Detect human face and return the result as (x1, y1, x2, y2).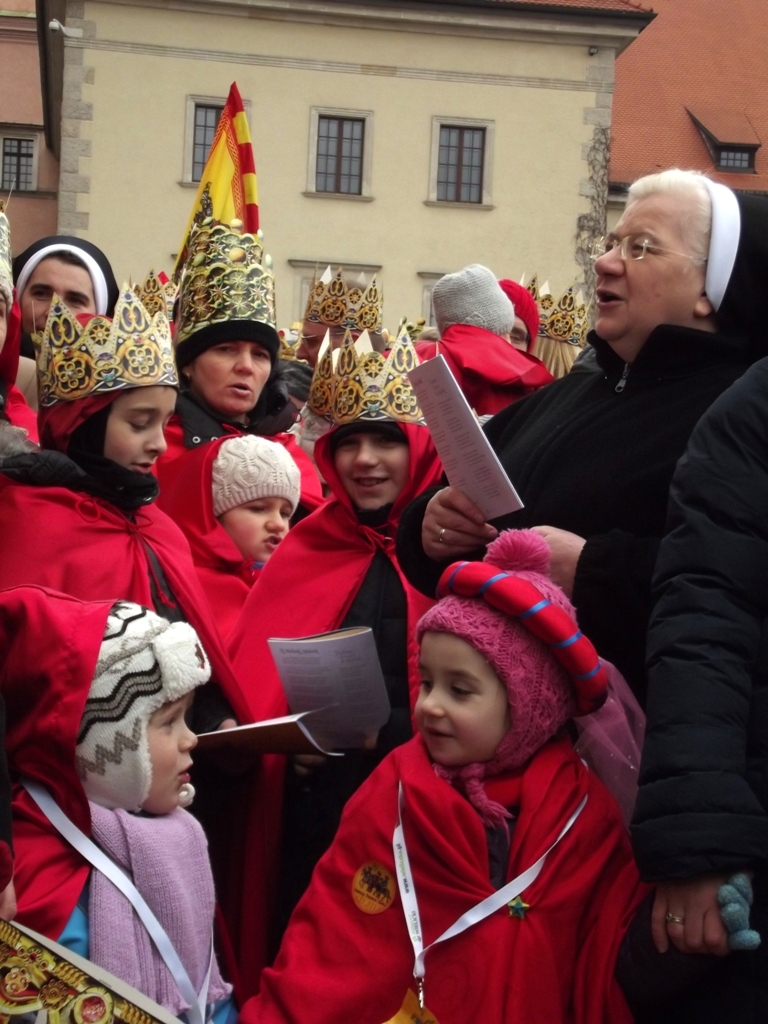
(19, 258, 90, 338).
